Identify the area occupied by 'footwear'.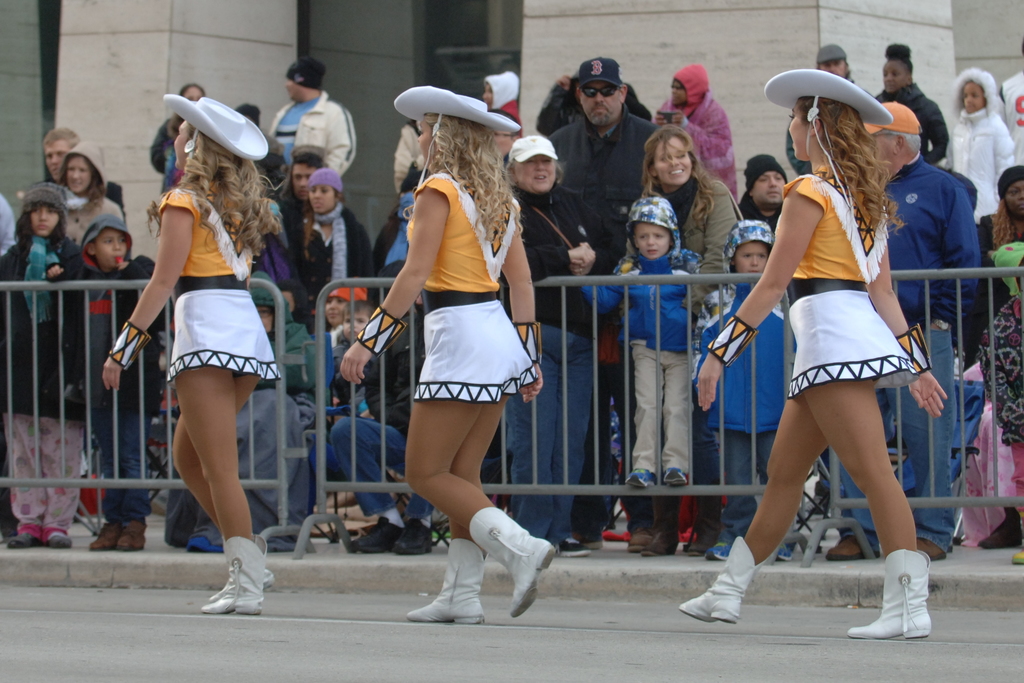
Area: [x1=5, y1=531, x2=42, y2=548].
